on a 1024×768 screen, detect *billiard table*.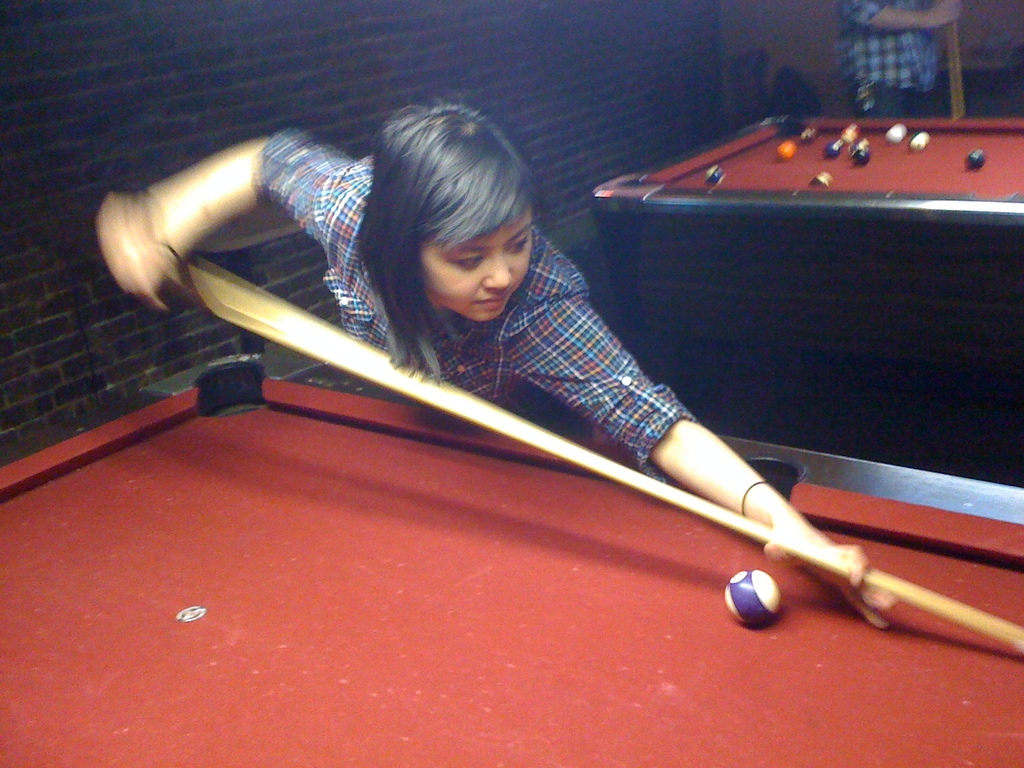
(x1=589, y1=114, x2=1023, y2=345).
